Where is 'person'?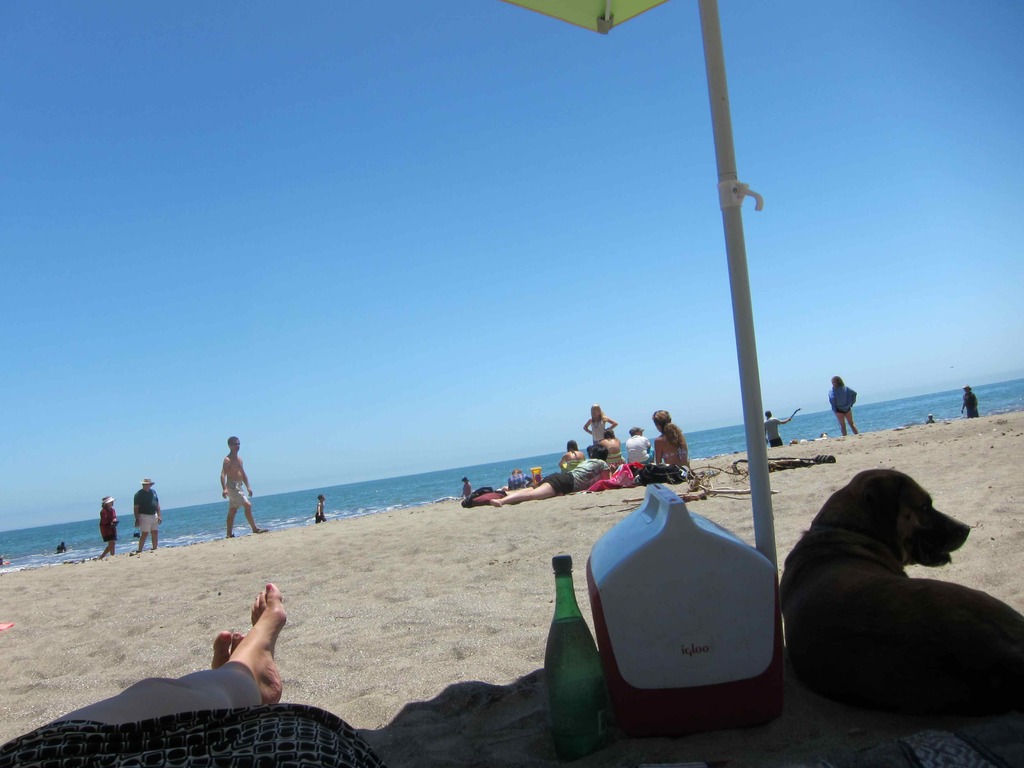
[583,405,616,450].
